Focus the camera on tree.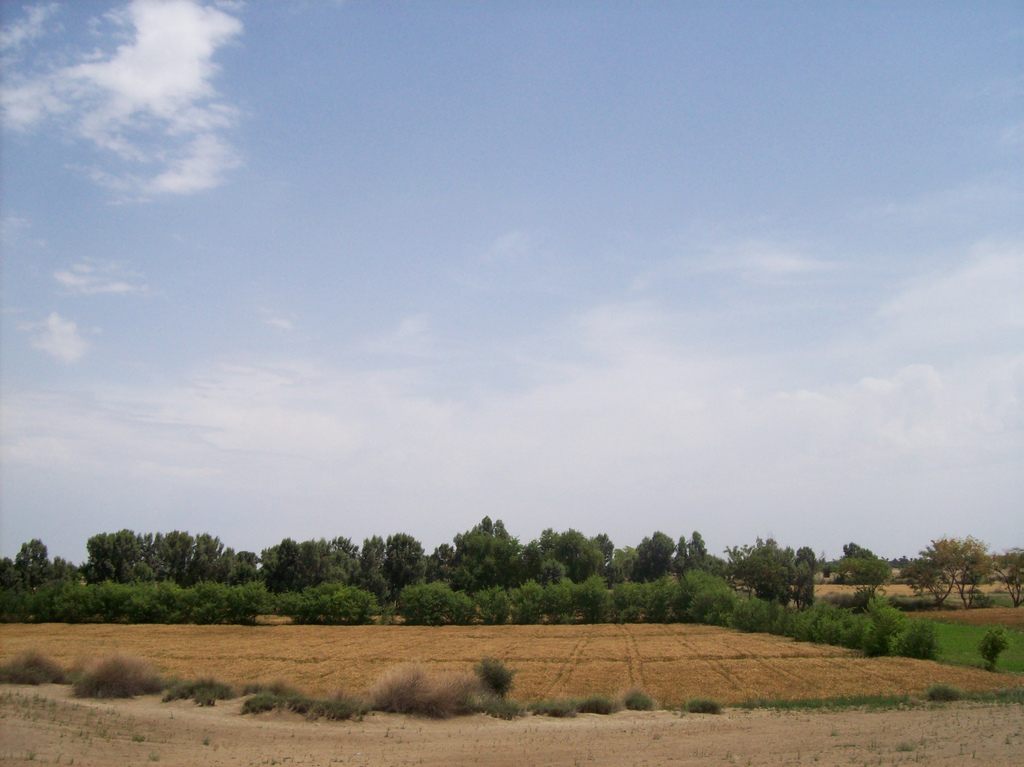
Focus region: (x1=888, y1=615, x2=944, y2=658).
